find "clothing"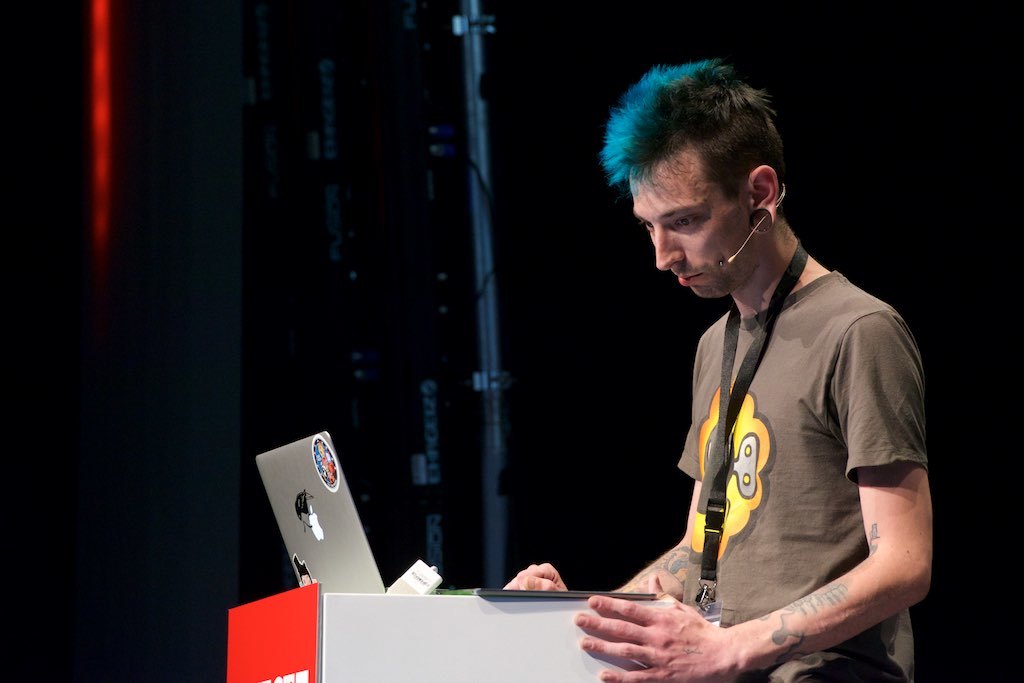
BBox(461, 180, 907, 670)
